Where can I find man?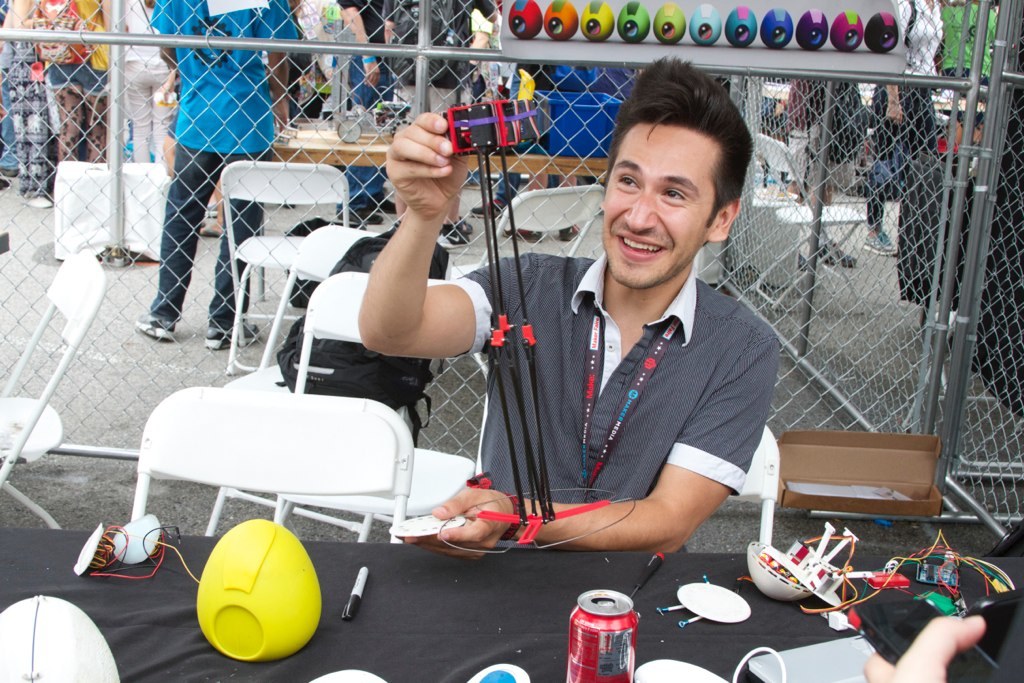
You can find it at 134:0:311:349.
